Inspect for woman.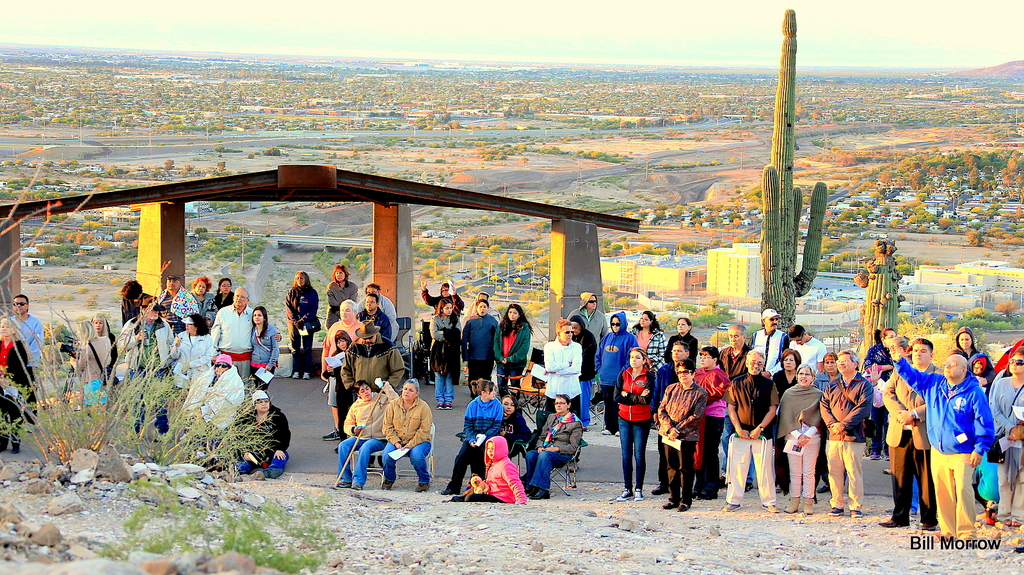
Inspection: Rect(212, 276, 237, 309).
